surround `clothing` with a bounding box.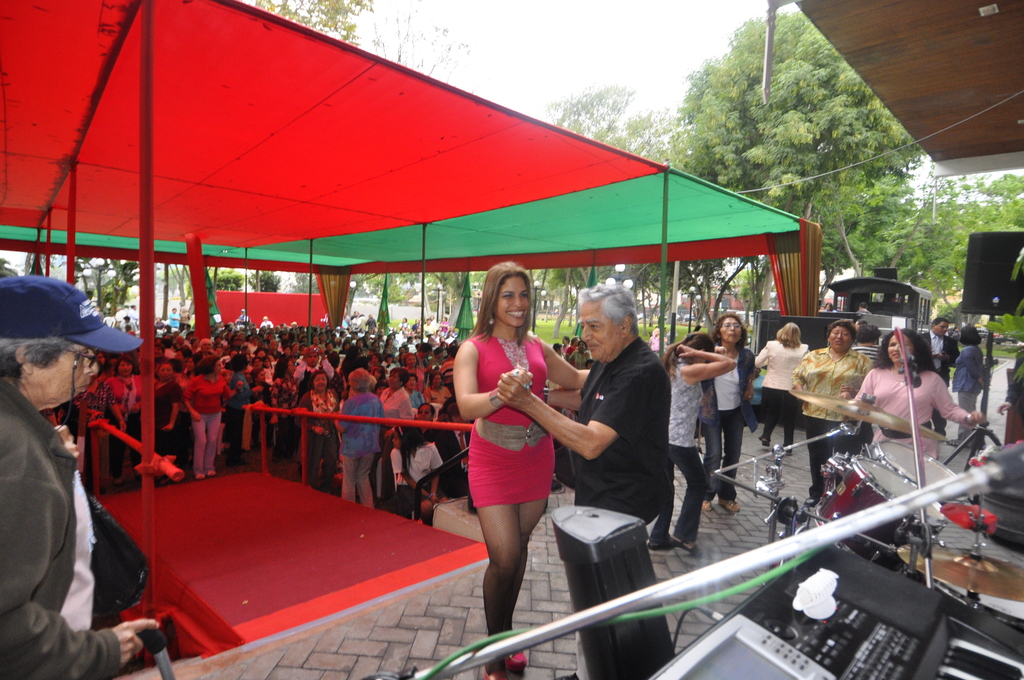
(182, 374, 231, 473).
